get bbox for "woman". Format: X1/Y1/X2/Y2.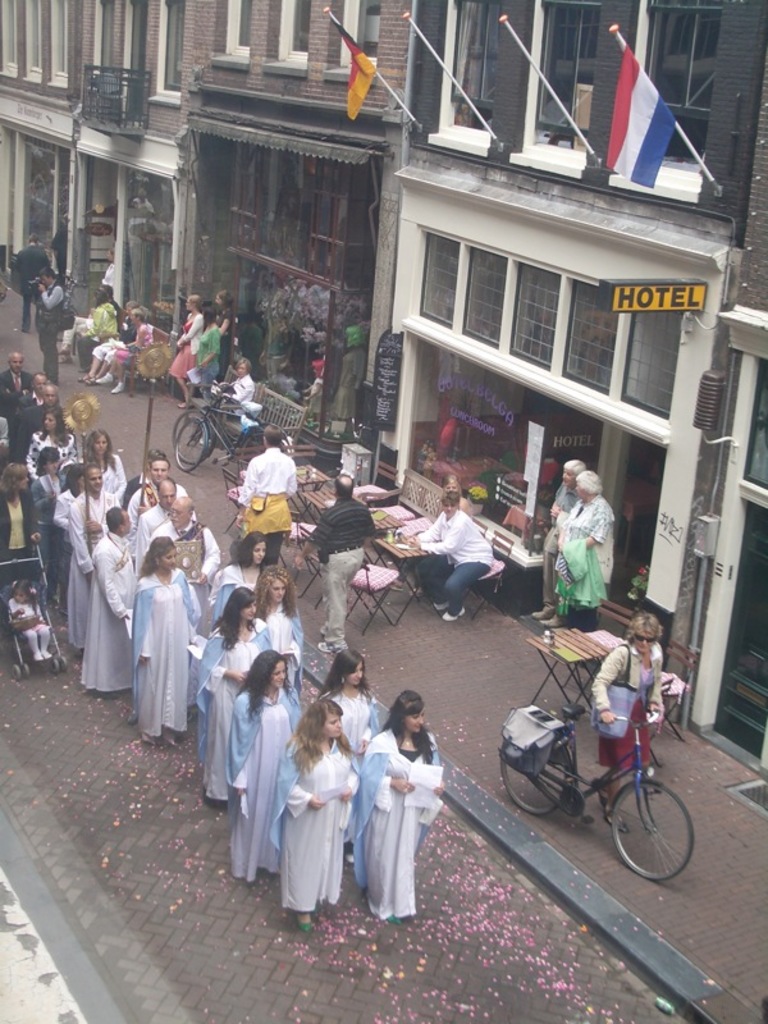
0/454/38/603.
